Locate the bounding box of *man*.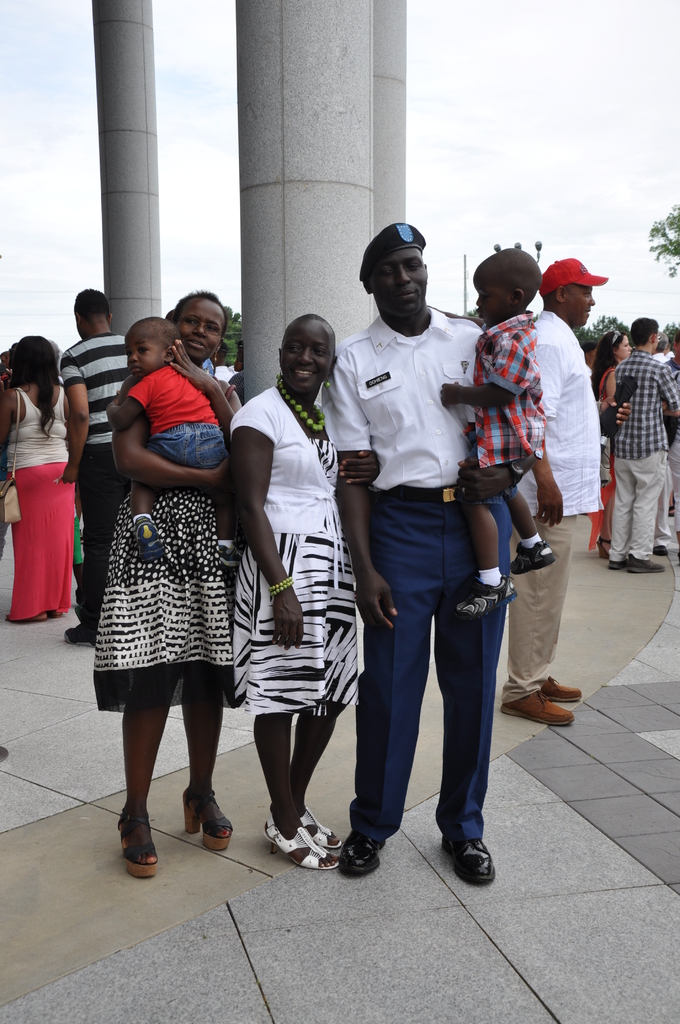
Bounding box: <bbox>506, 257, 612, 729</bbox>.
